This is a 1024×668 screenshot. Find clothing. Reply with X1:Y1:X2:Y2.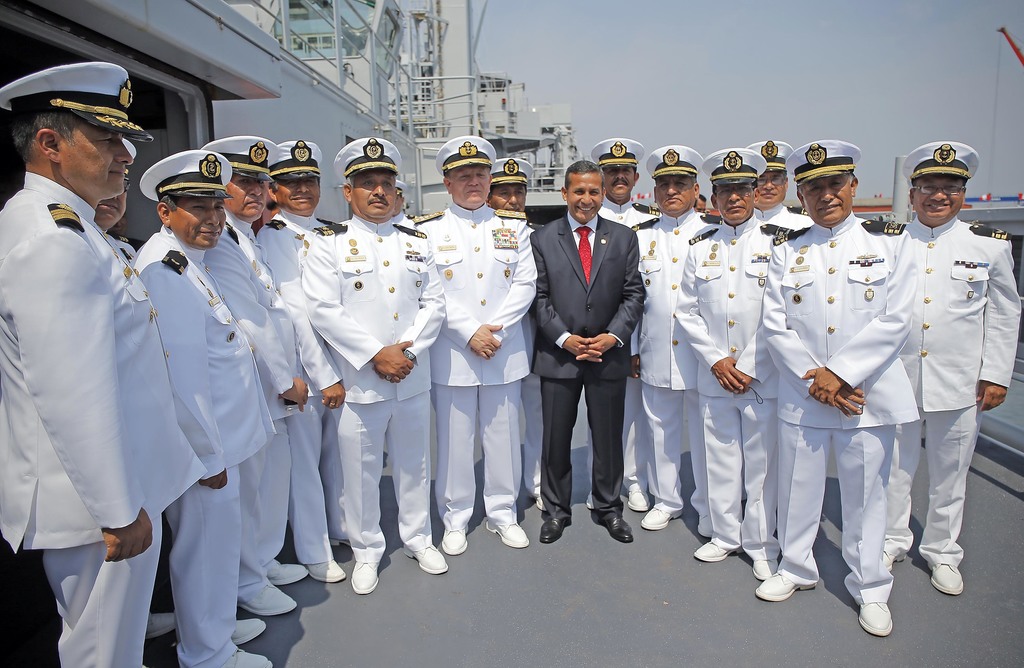
413:208:540:533.
